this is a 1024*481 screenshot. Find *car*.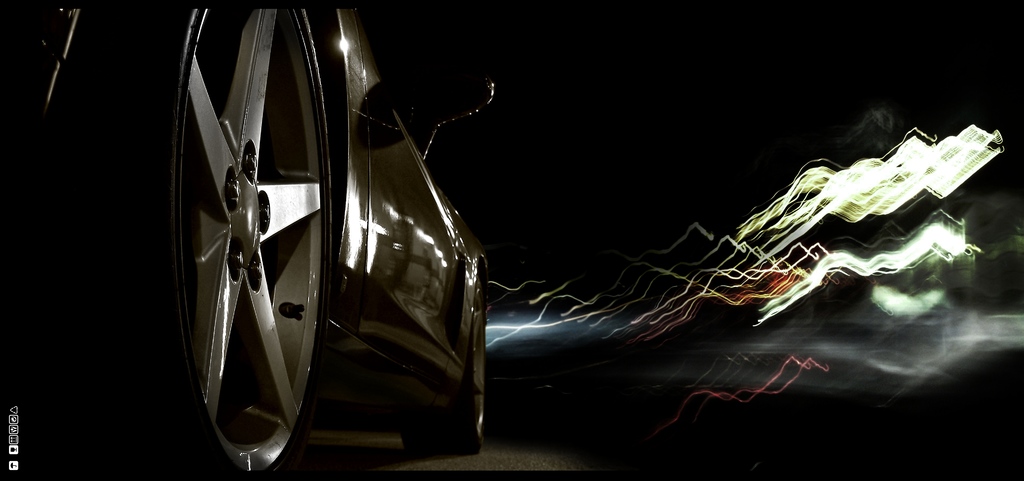
Bounding box: 0:0:486:480.
